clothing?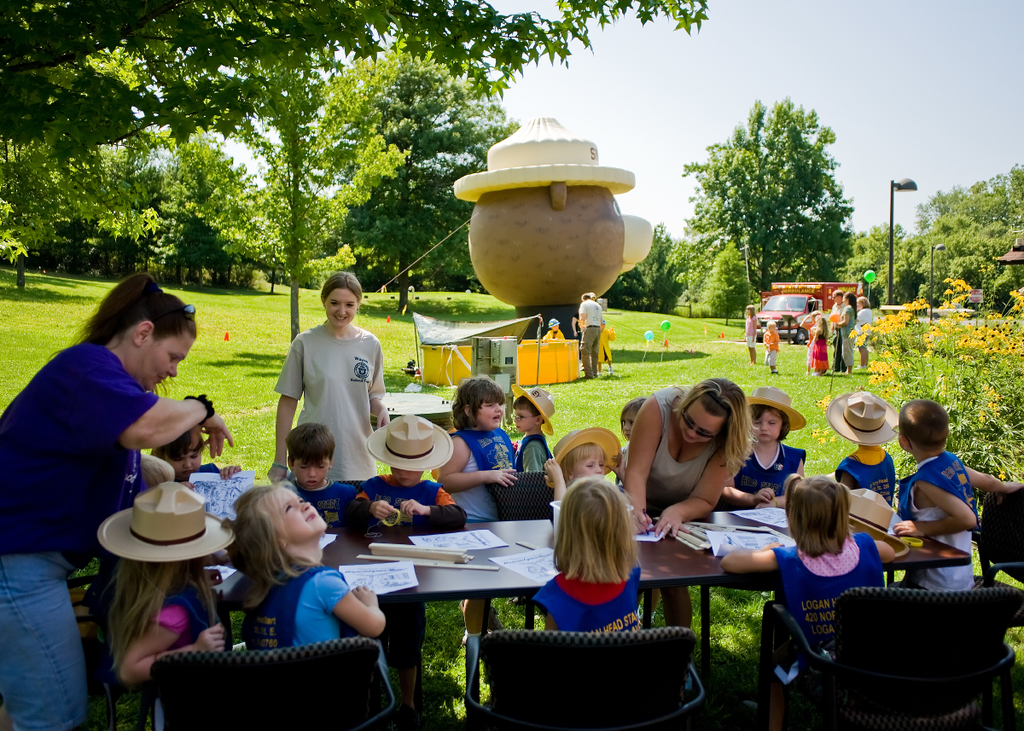
left=546, top=420, right=616, bottom=468
